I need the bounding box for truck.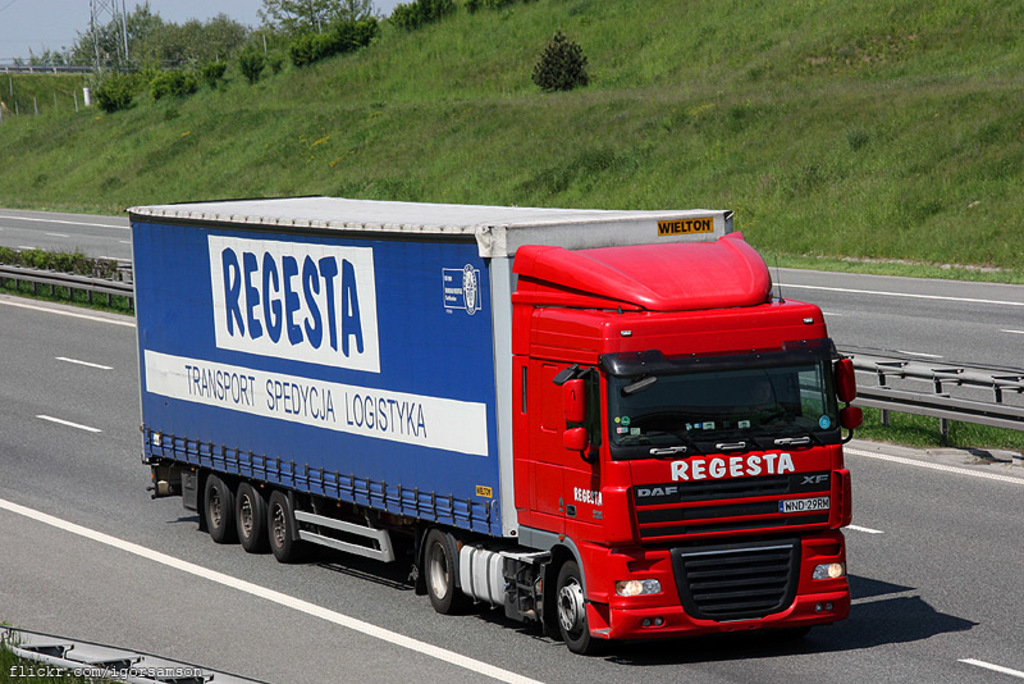
Here it is: Rect(129, 177, 860, 656).
